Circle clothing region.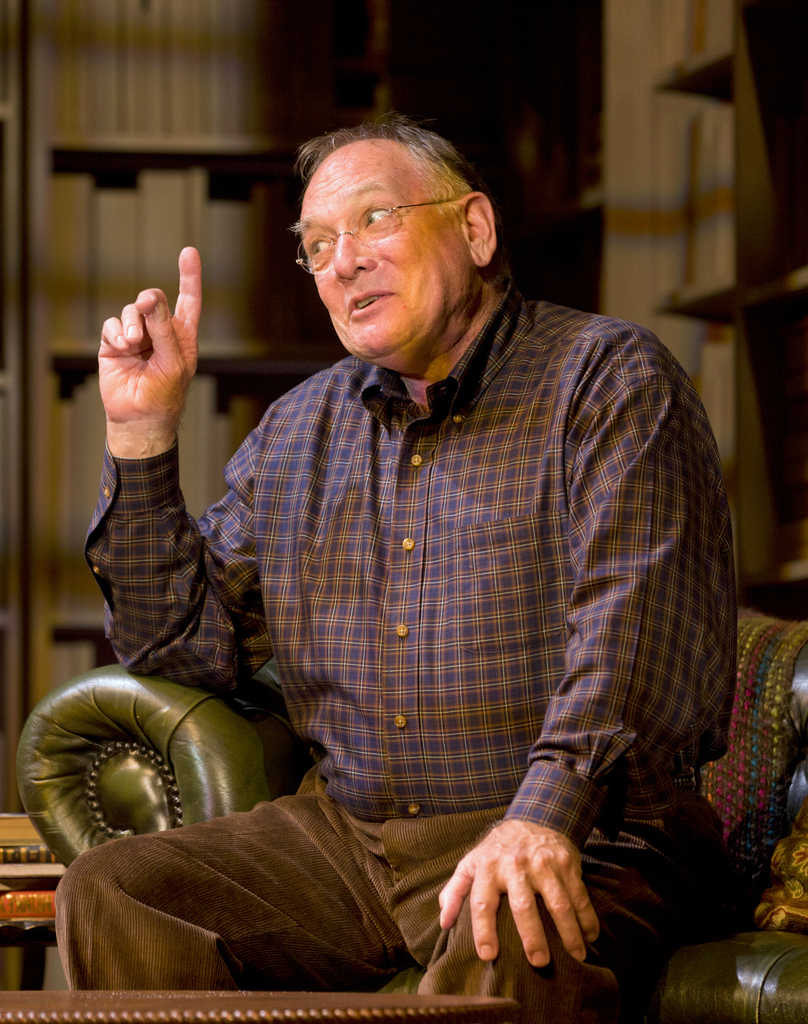
Region: rect(150, 256, 765, 892).
